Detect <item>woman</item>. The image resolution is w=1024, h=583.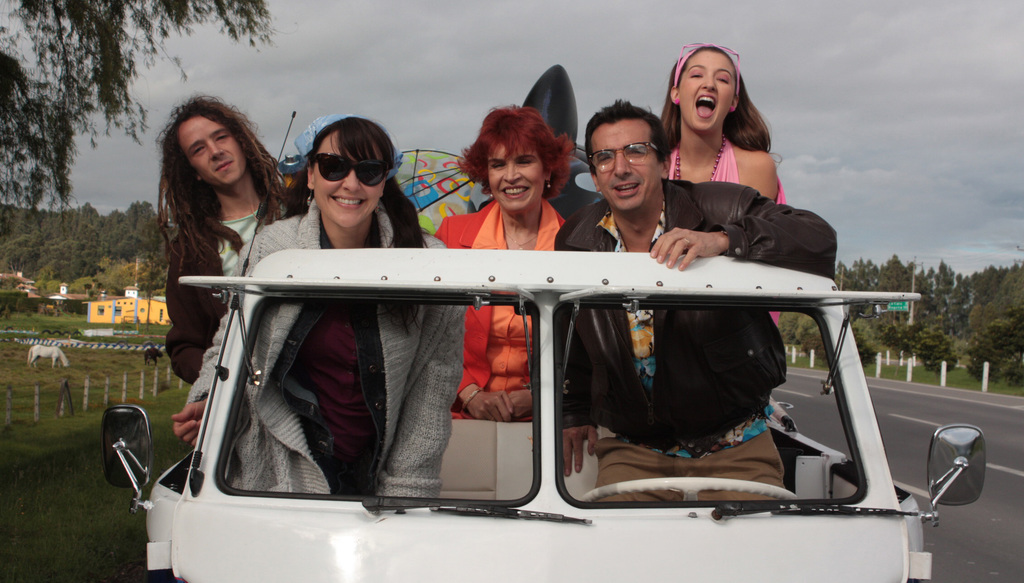
bbox=(431, 101, 579, 422).
